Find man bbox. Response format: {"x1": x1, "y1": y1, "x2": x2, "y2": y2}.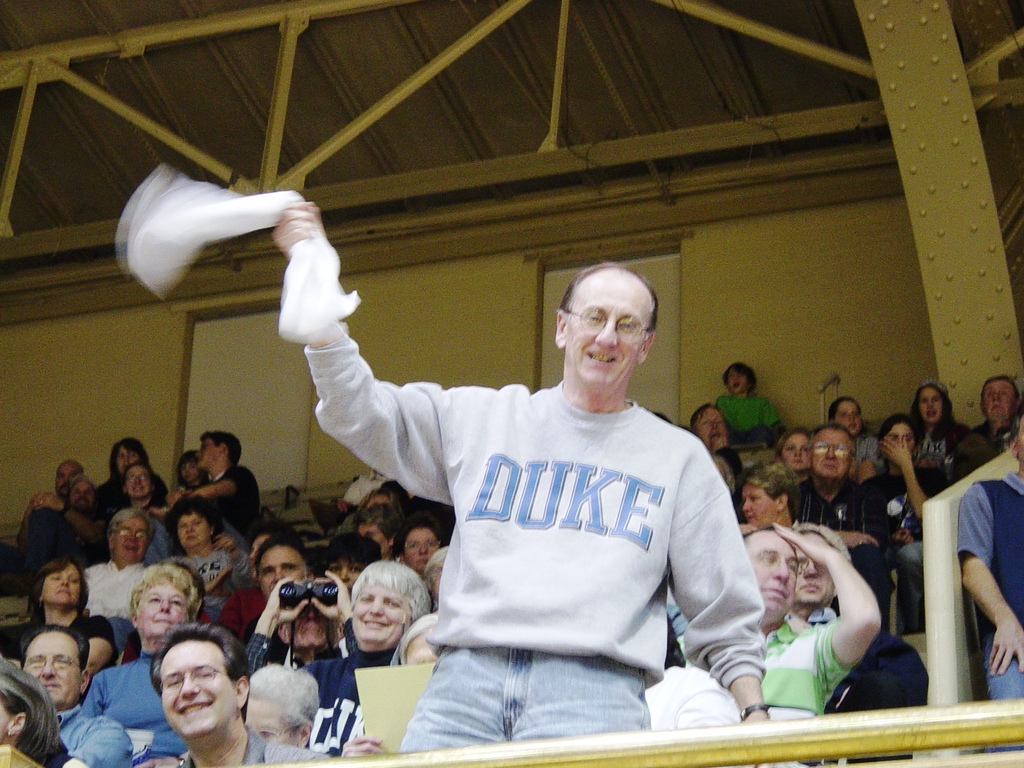
{"x1": 257, "y1": 540, "x2": 322, "y2": 605}.
